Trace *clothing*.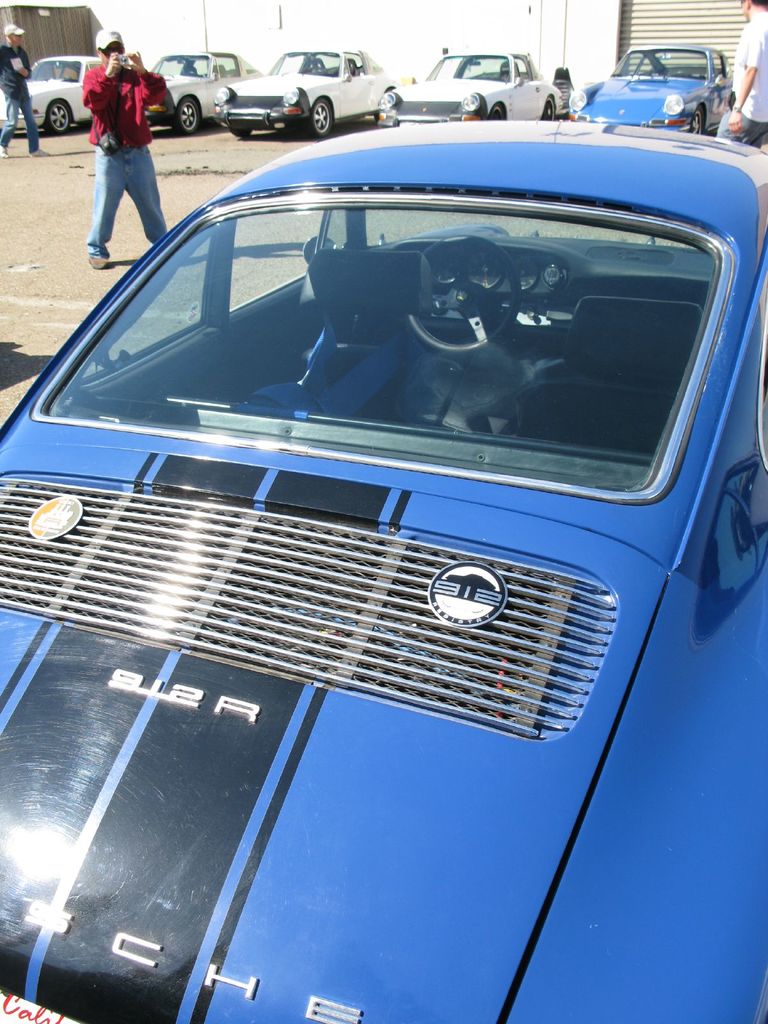
Traced to {"left": 715, "top": 11, "right": 767, "bottom": 148}.
